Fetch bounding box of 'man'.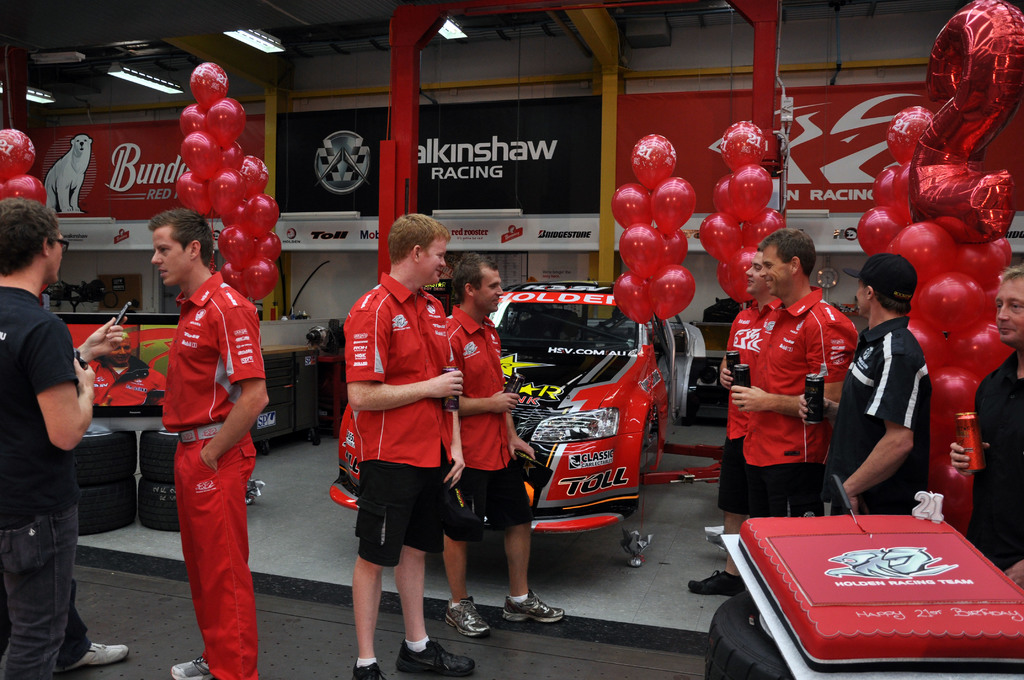
Bbox: Rect(731, 231, 870, 522).
